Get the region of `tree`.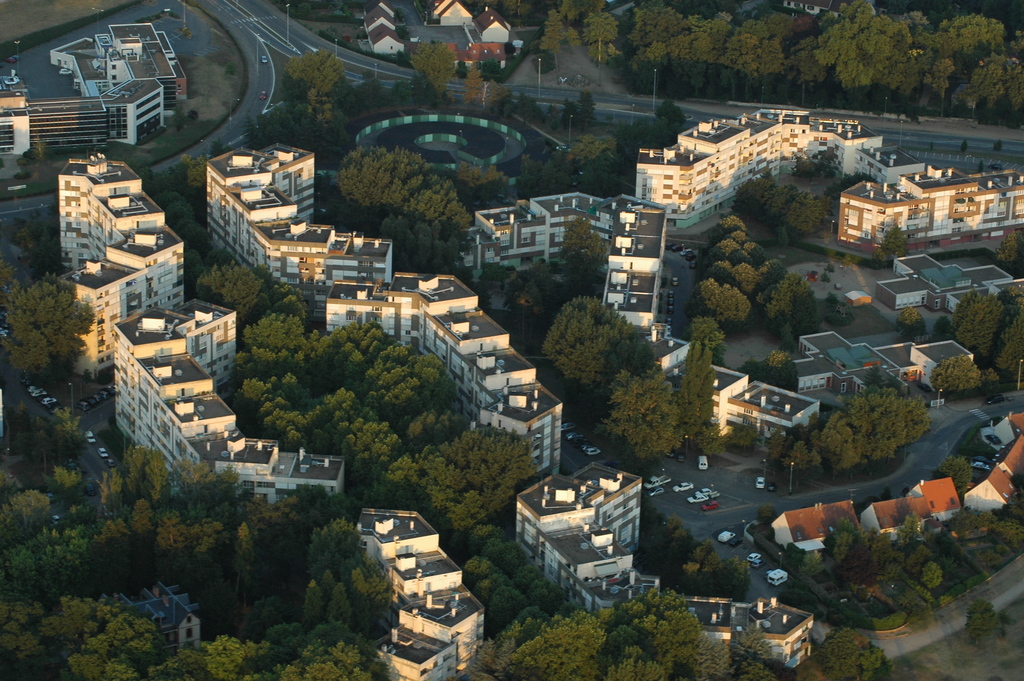
<box>689,277,719,320</box>.
